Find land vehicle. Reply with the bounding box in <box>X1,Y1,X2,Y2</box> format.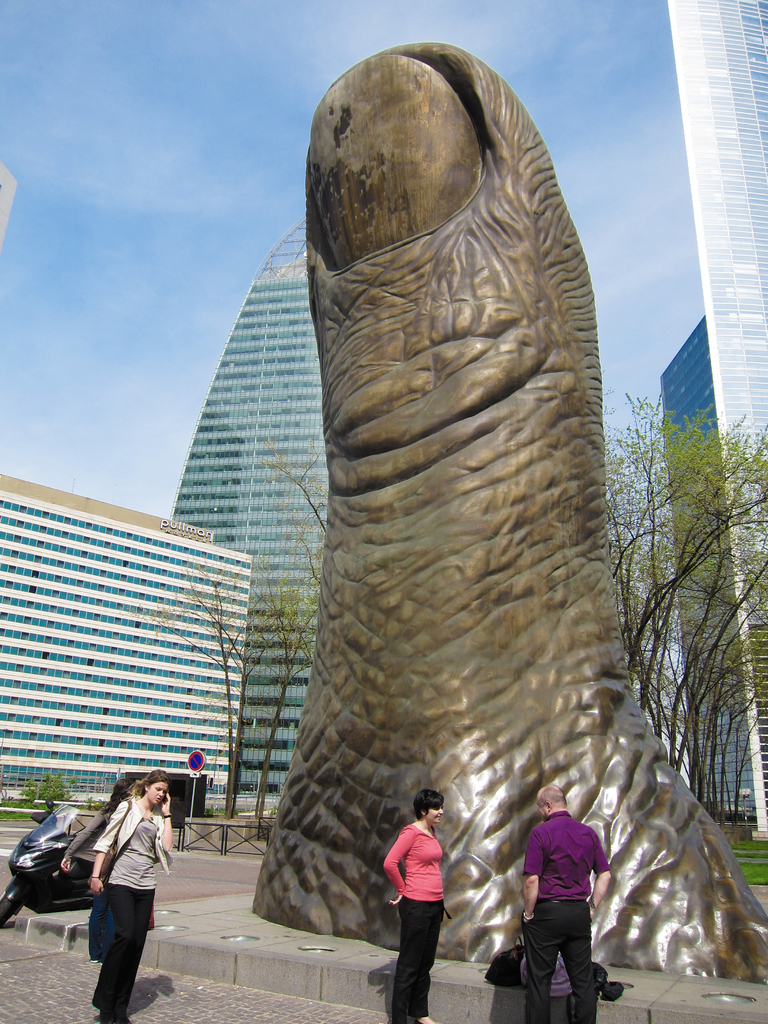
<box>0,793,108,934</box>.
